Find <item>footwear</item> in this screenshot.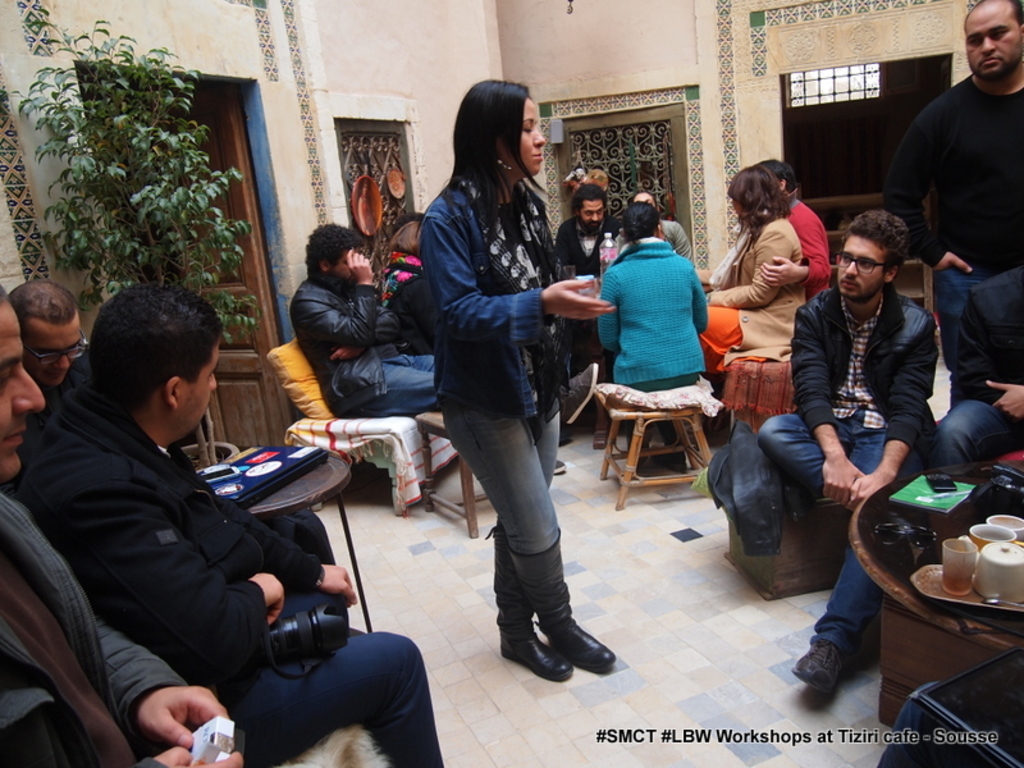
The bounding box for <item>footwear</item> is bbox=(804, 613, 882, 716).
